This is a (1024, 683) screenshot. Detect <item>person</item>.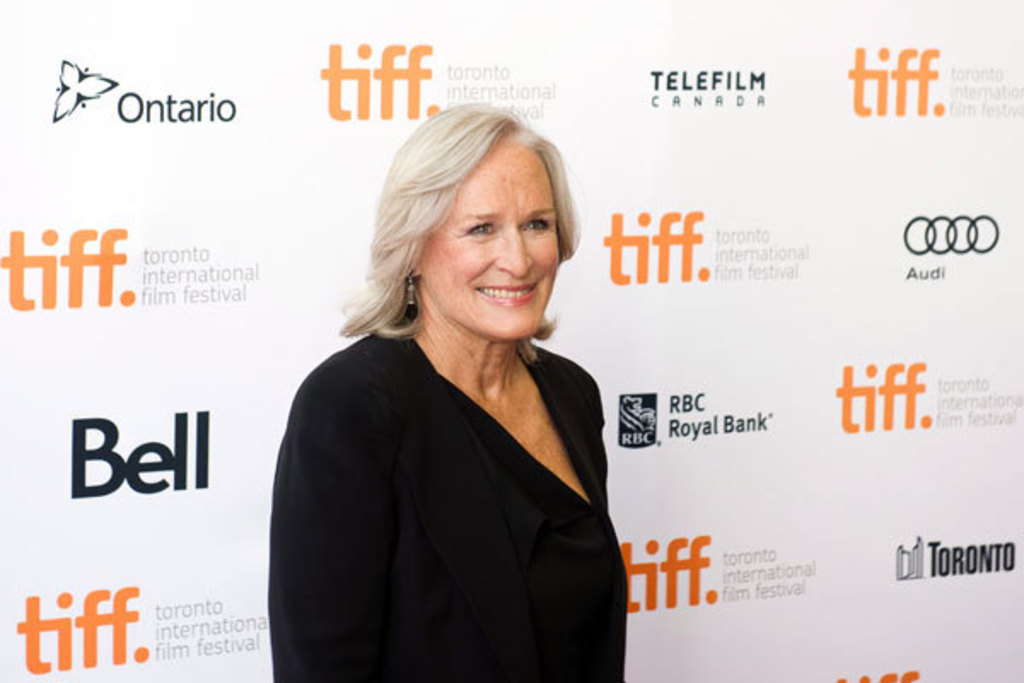
Rect(237, 125, 649, 664).
